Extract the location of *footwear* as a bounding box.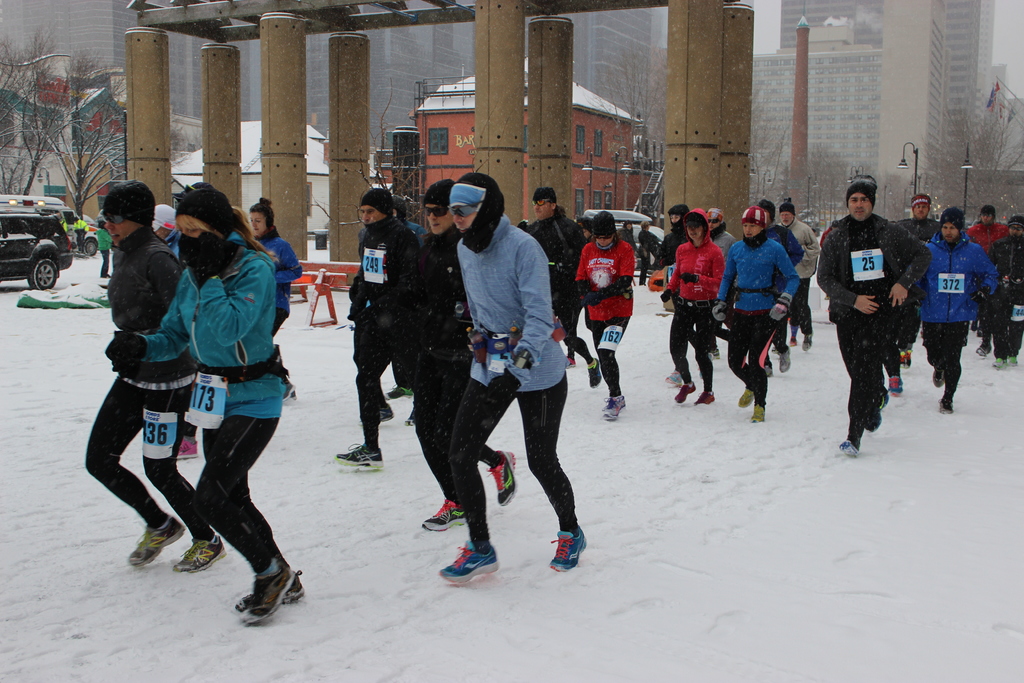
<bbox>748, 404, 771, 422</bbox>.
